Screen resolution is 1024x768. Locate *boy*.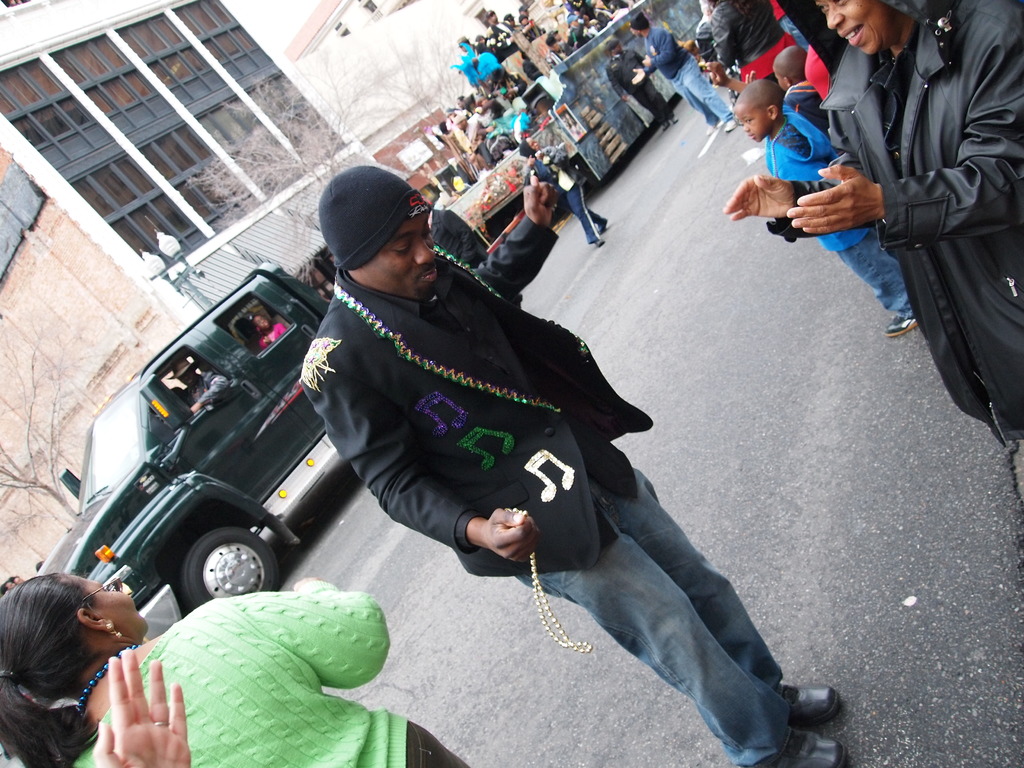
(737,79,915,337).
